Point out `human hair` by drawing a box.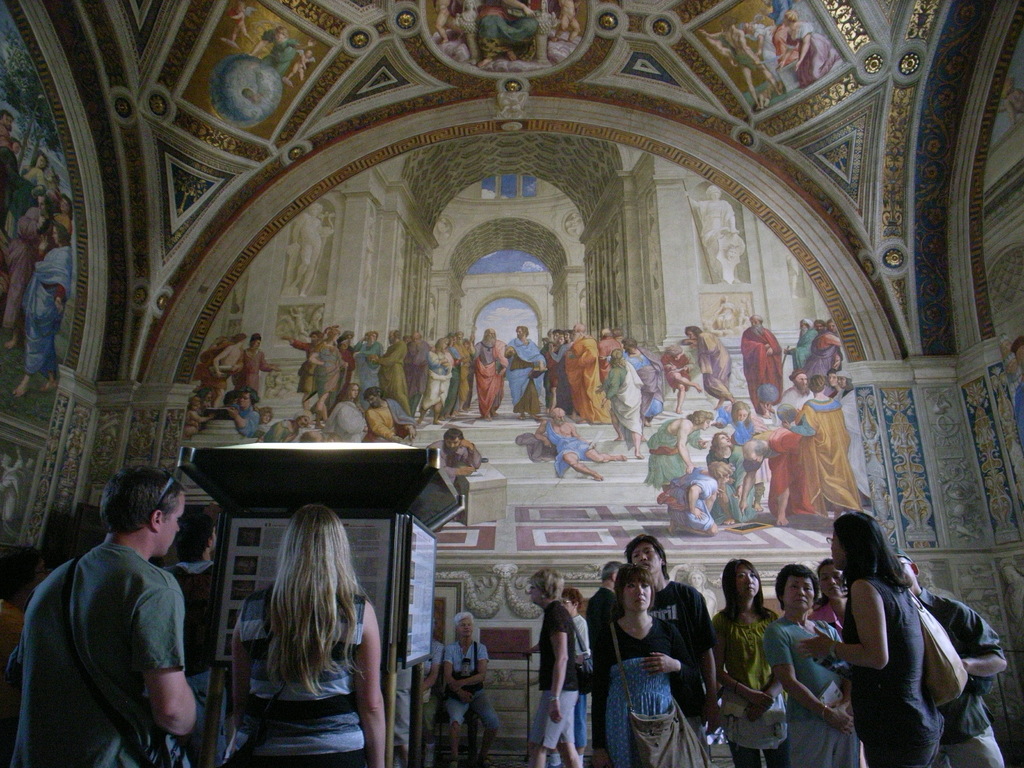
detection(740, 22, 746, 31).
